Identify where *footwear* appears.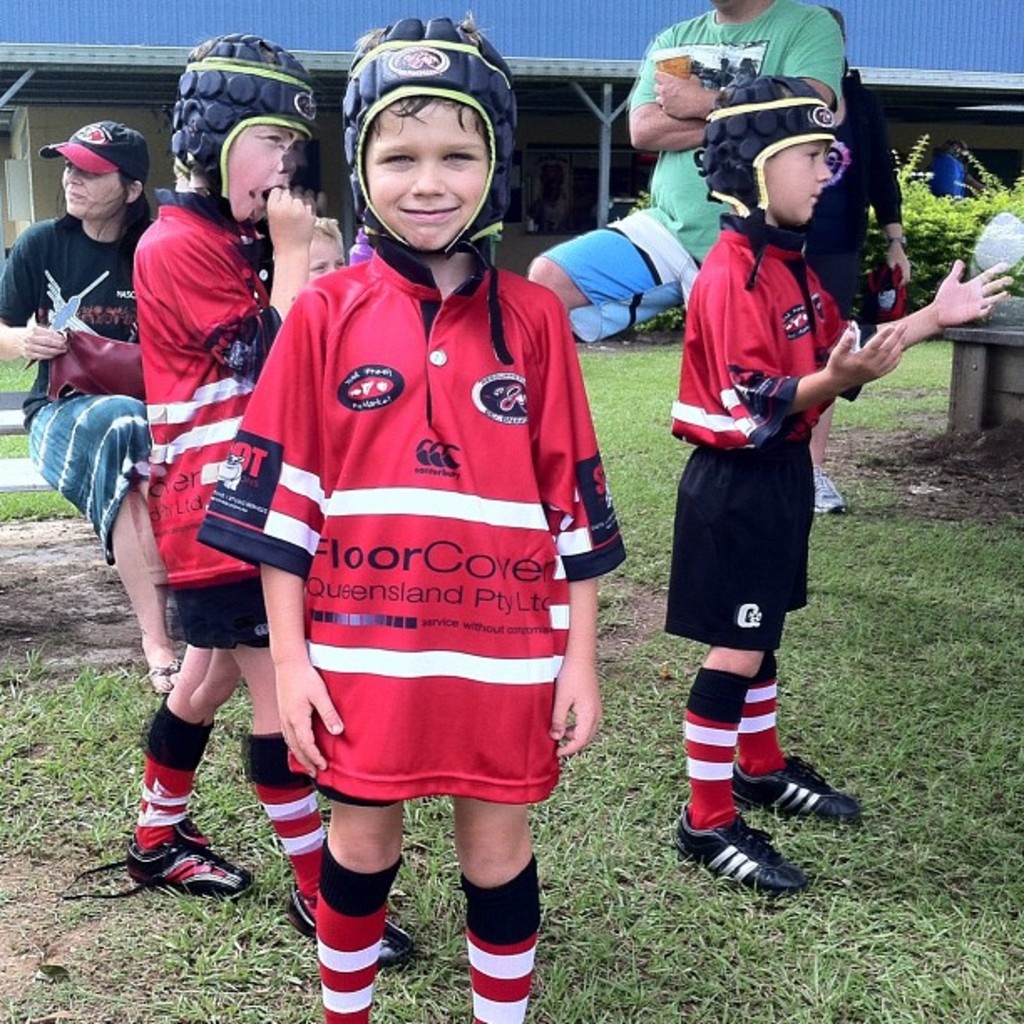
Appears at BBox(731, 750, 862, 832).
